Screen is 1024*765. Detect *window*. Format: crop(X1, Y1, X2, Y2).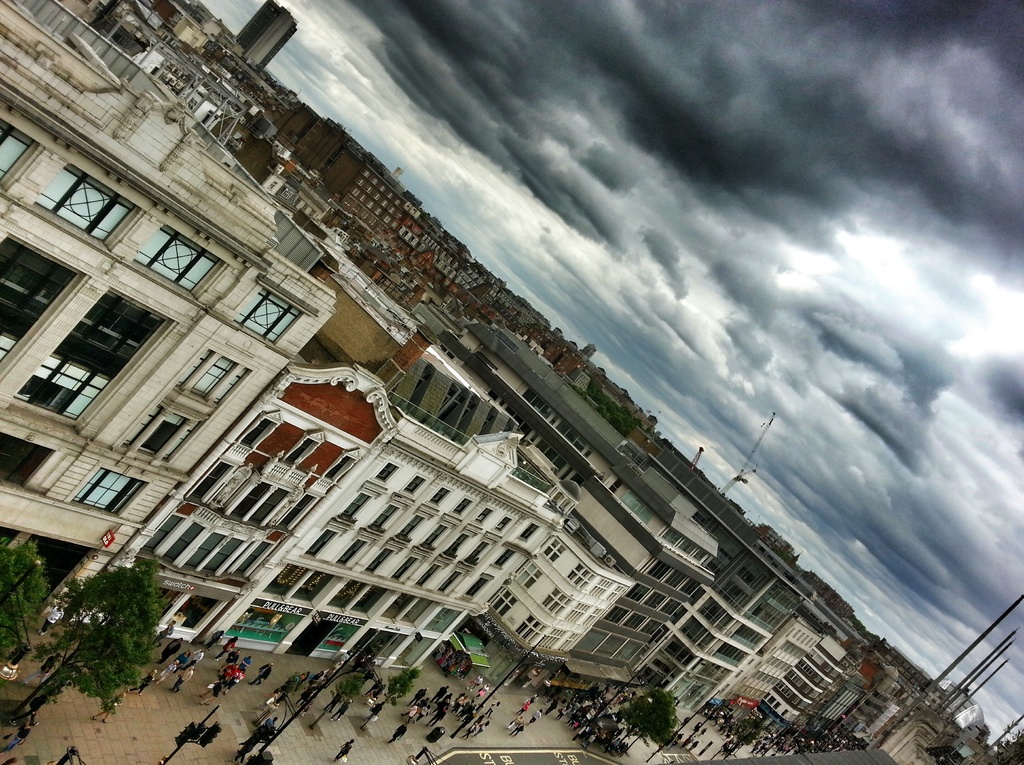
crop(537, 538, 561, 560).
